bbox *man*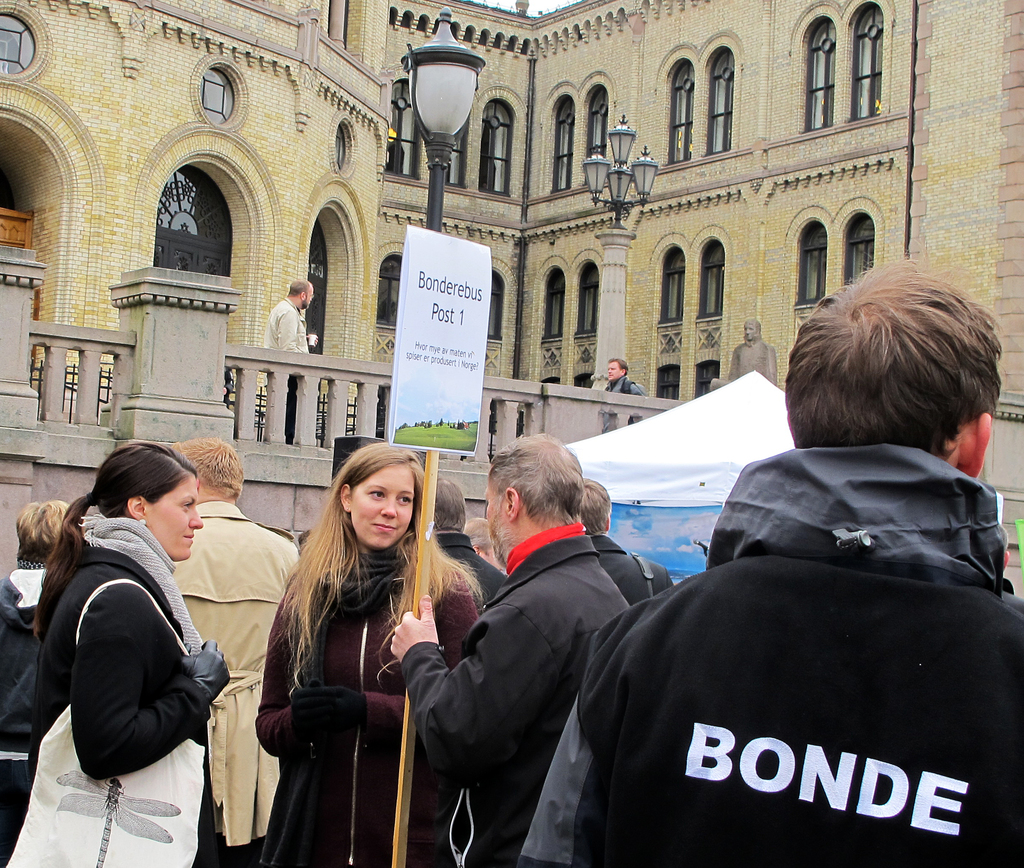
bbox=[594, 287, 1023, 852]
